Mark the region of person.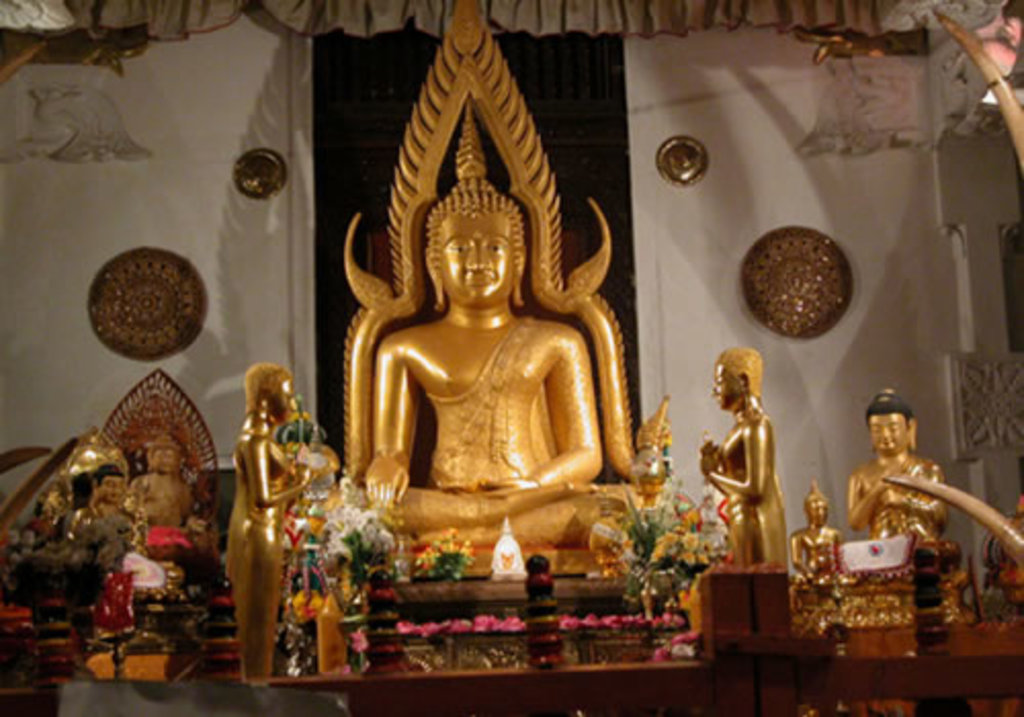
Region: box=[846, 385, 954, 567].
